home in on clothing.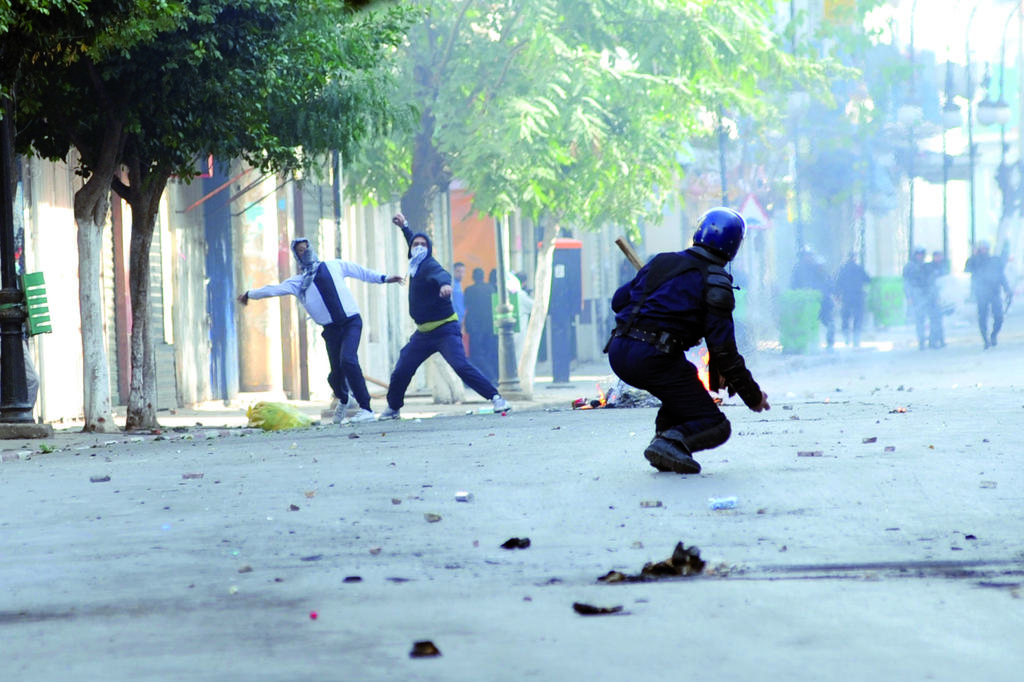
Homed in at x1=451 y1=272 x2=471 y2=331.
